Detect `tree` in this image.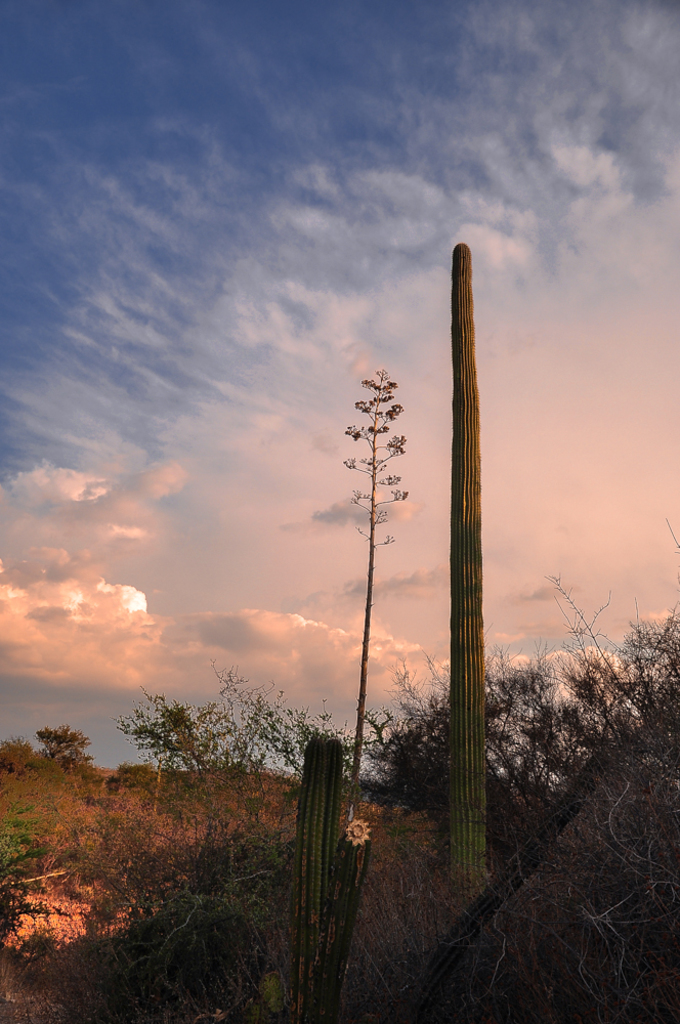
Detection: (x1=338, y1=369, x2=411, y2=774).
